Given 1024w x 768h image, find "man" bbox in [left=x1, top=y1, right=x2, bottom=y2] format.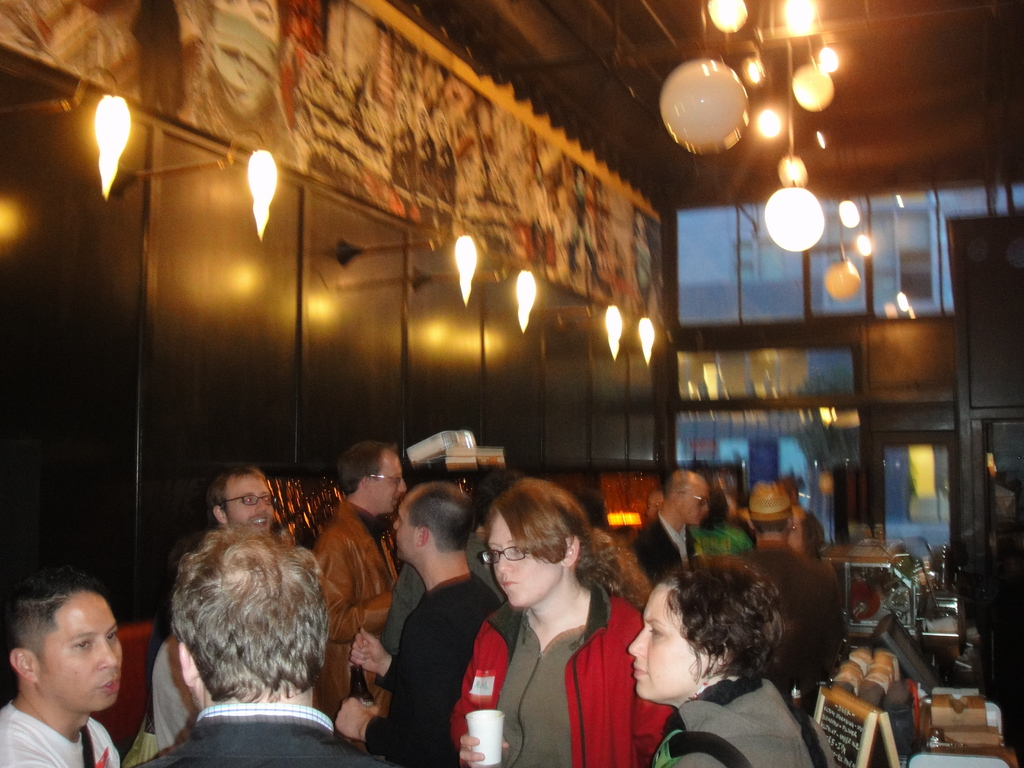
[left=205, top=460, right=280, bottom=534].
